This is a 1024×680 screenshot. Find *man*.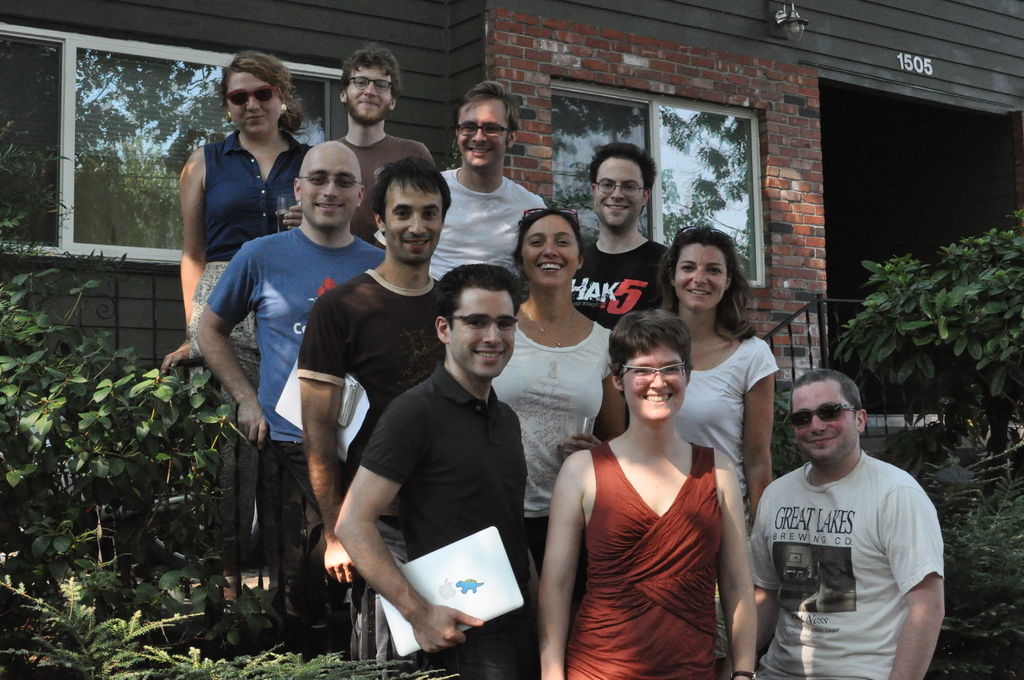
Bounding box: bbox=[559, 142, 676, 447].
